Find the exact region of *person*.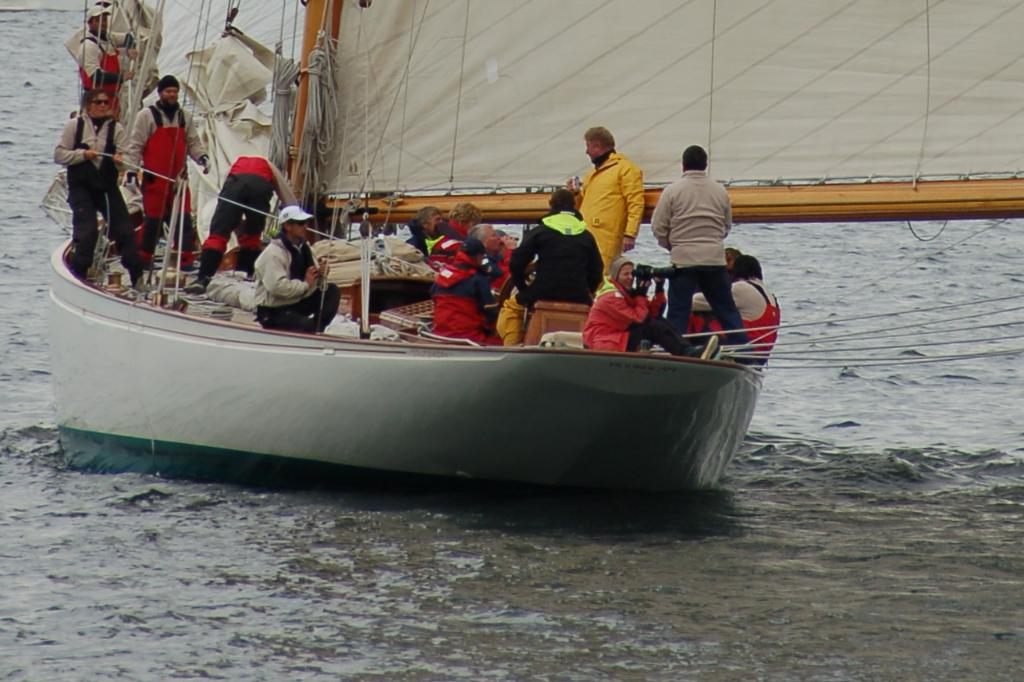
Exact region: select_region(687, 259, 782, 356).
